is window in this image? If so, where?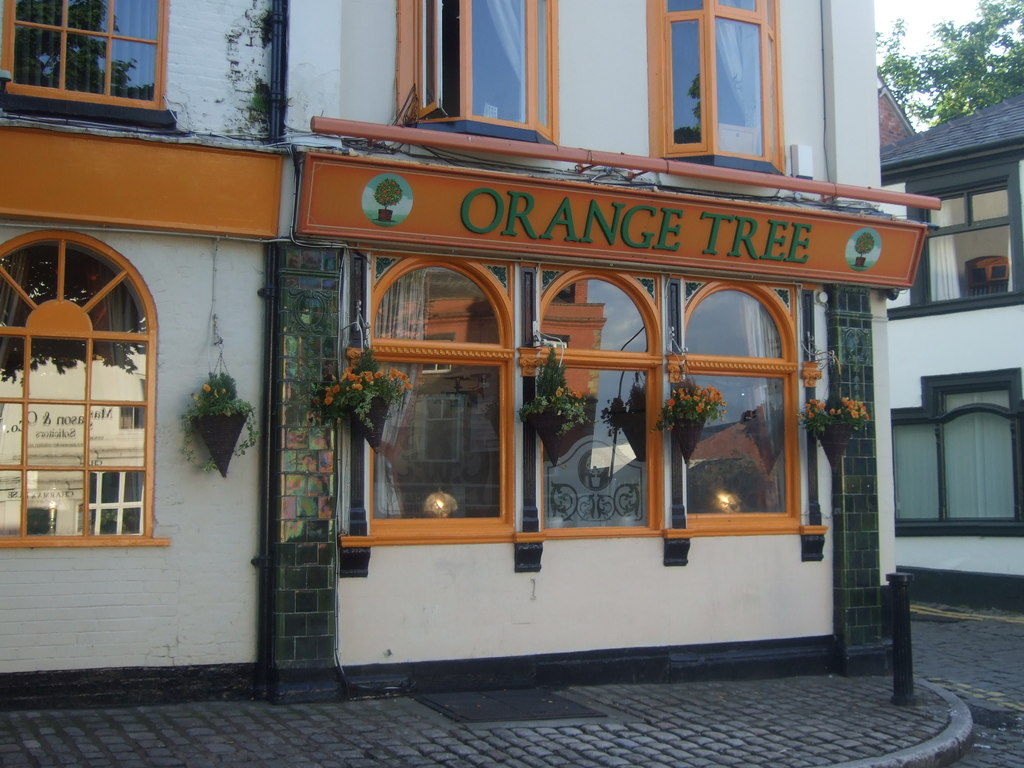
Yes, at (left=394, top=0, right=564, bottom=146).
